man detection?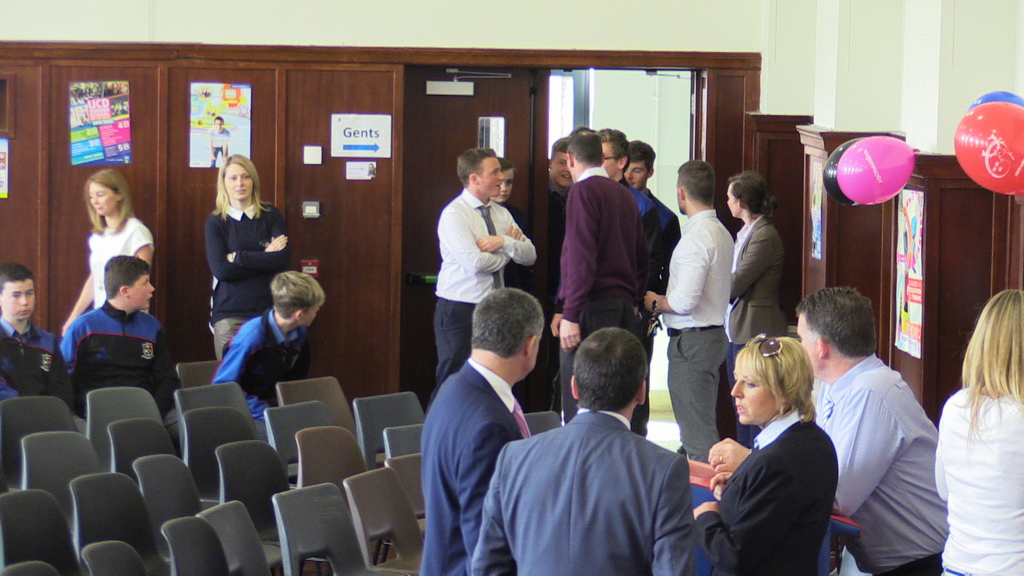
locate(541, 134, 573, 411)
